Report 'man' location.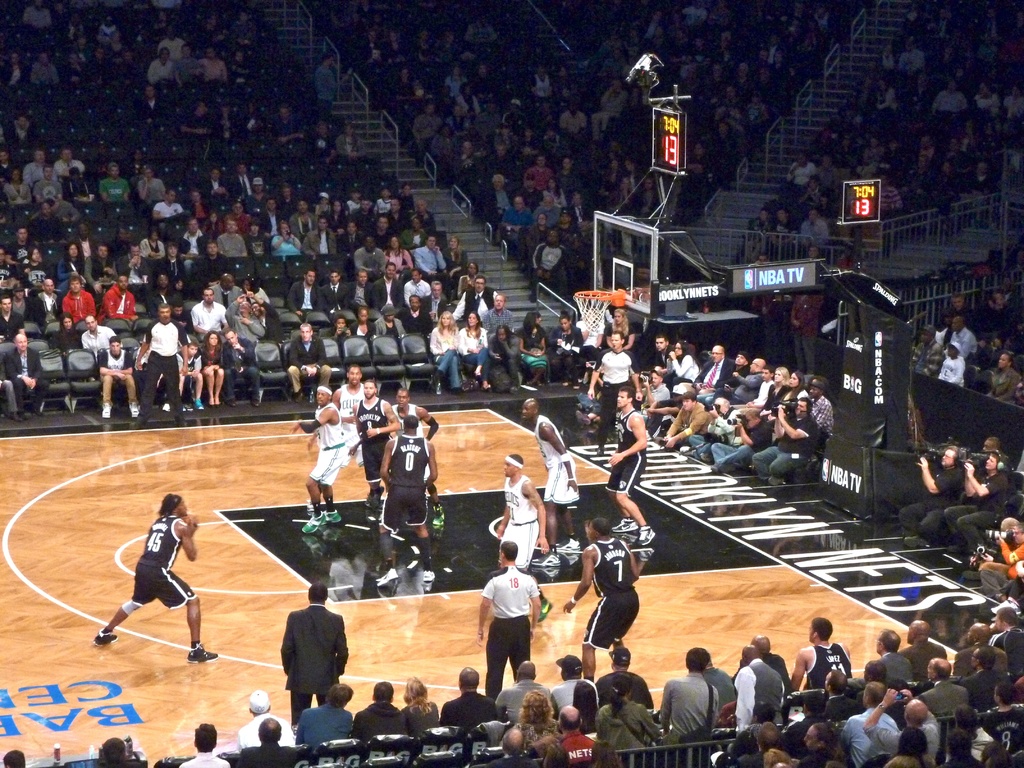
Report: box(95, 488, 207, 658).
